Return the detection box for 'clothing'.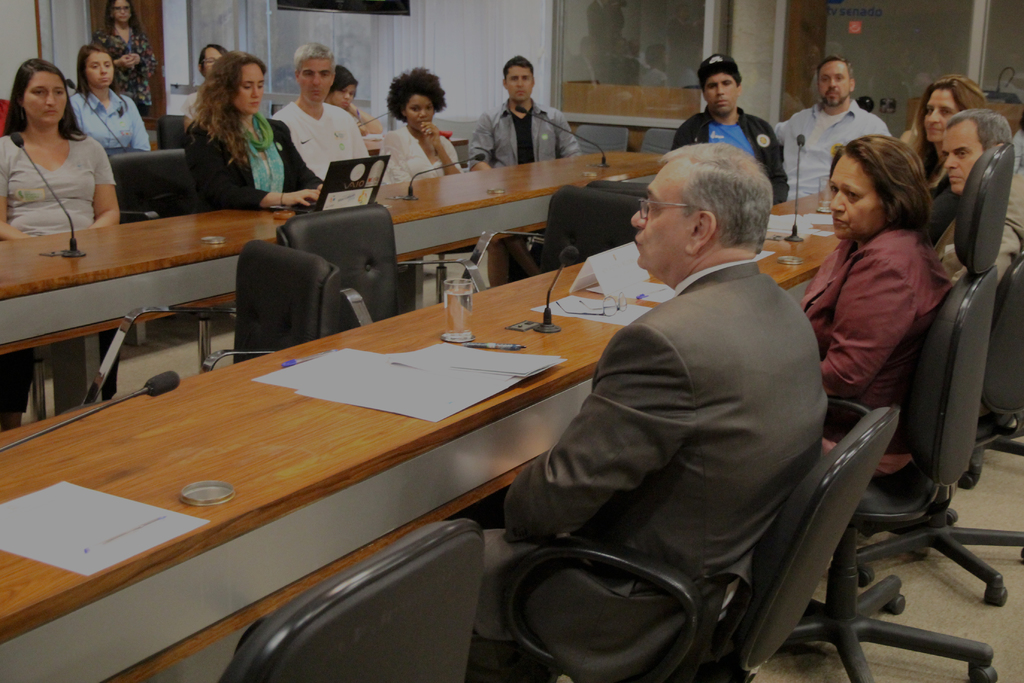
{"left": 271, "top": 97, "right": 374, "bottom": 186}.
